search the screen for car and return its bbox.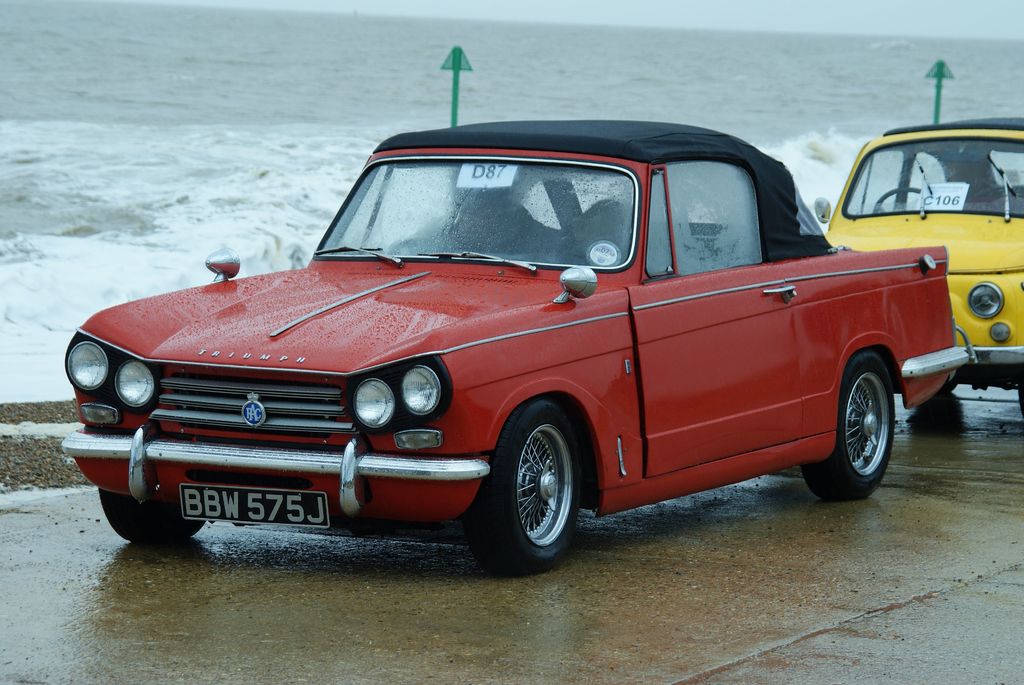
Found: {"x1": 818, "y1": 116, "x2": 1023, "y2": 414}.
